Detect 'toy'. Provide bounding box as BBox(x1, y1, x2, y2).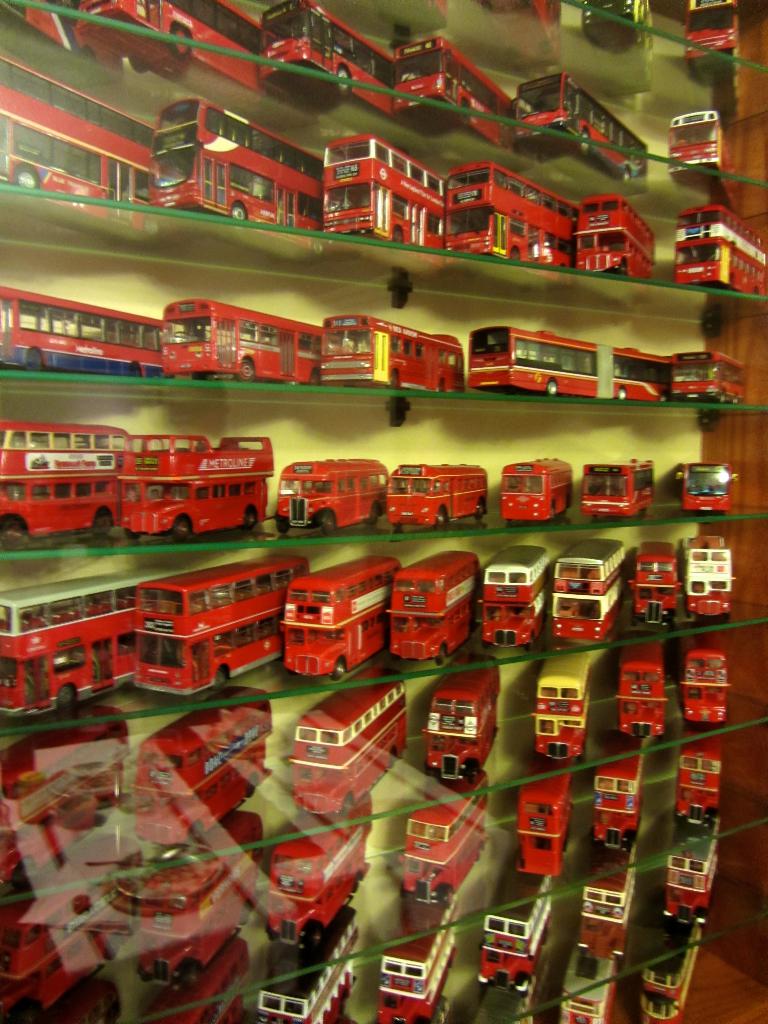
BBox(0, 833, 145, 1015).
